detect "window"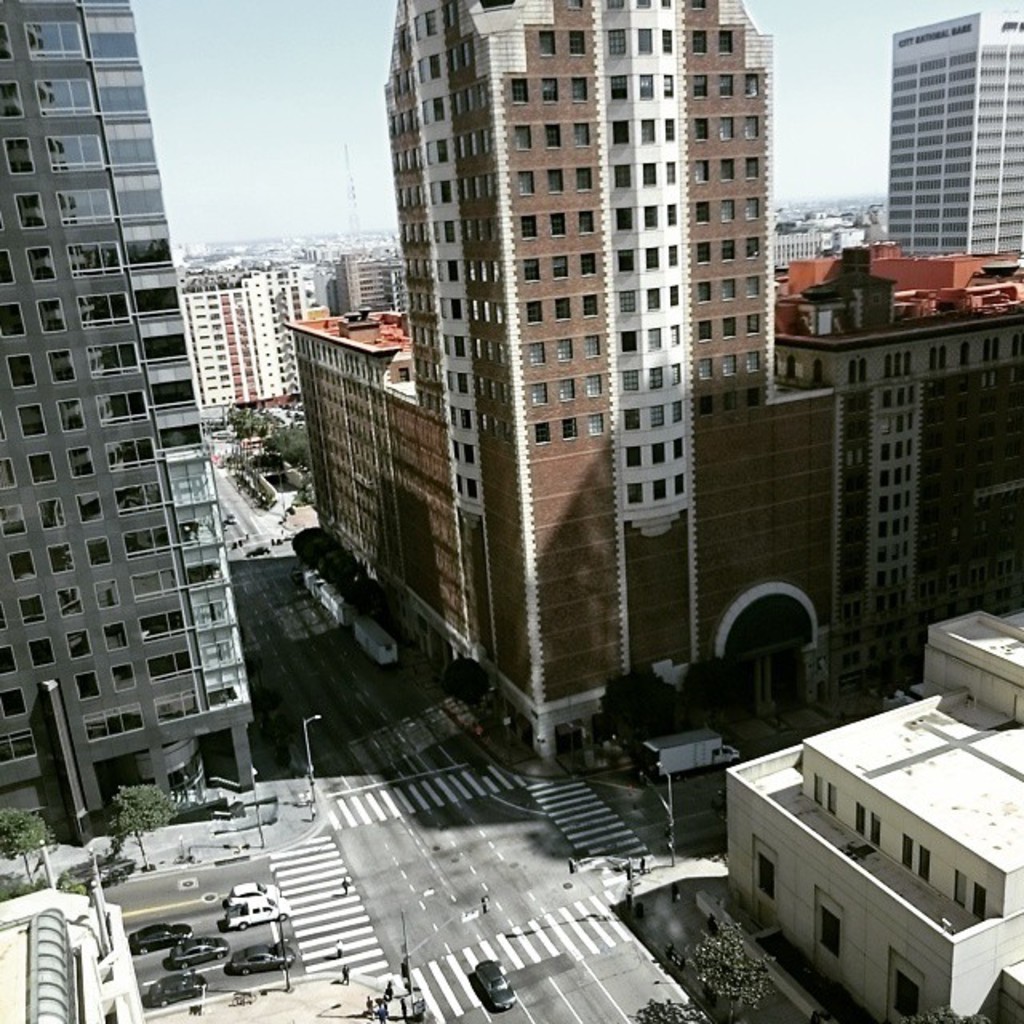
box=[619, 371, 638, 400]
